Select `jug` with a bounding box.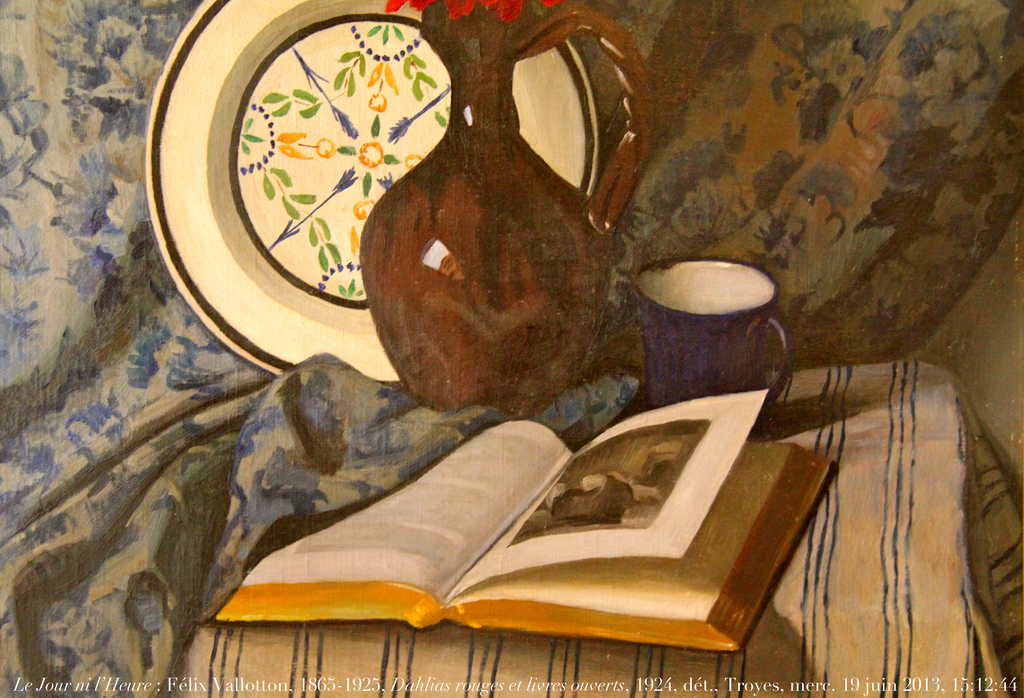
[362,30,637,428].
